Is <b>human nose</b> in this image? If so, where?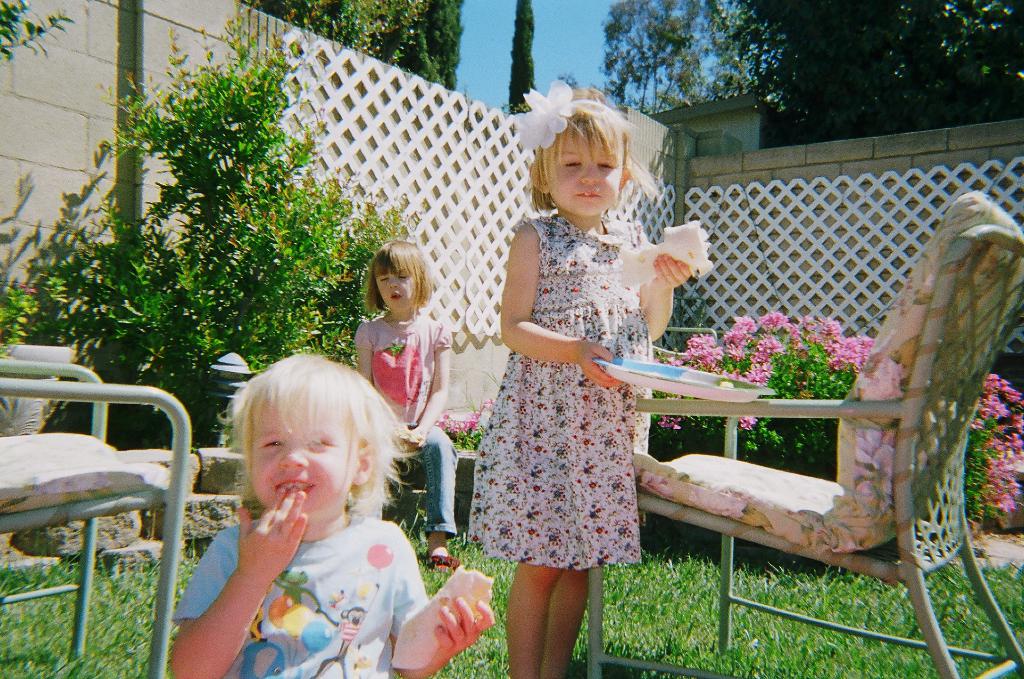
Yes, at 577:161:602:184.
